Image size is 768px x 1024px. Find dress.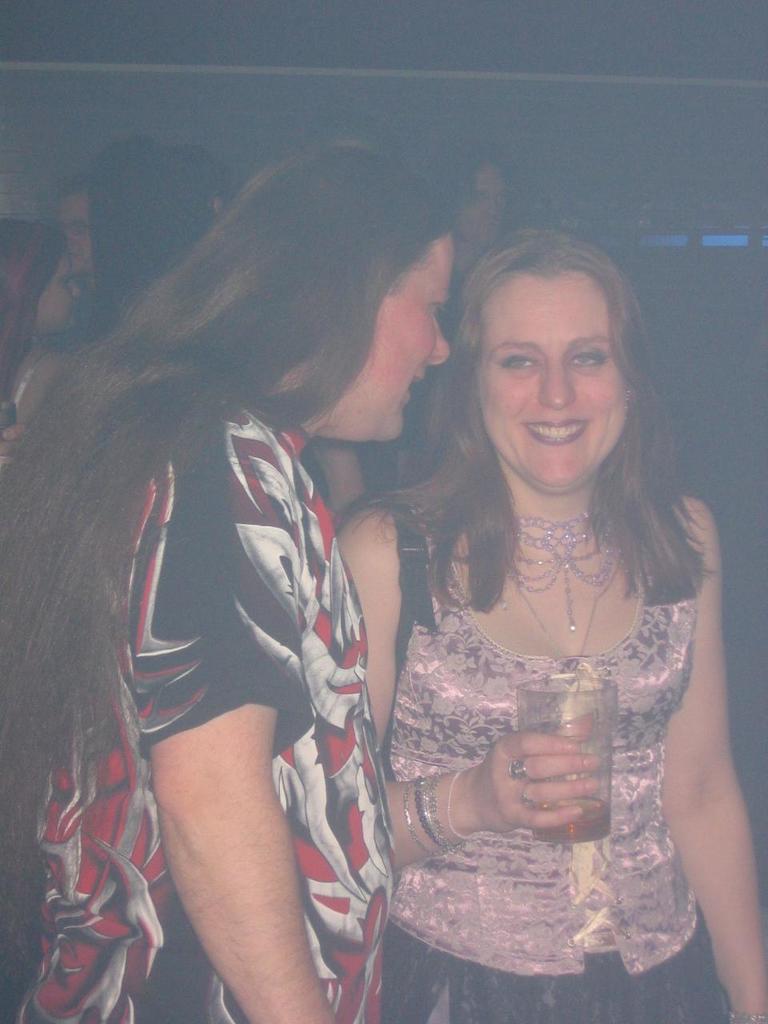
BBox(15, 382, 394, 1023).
